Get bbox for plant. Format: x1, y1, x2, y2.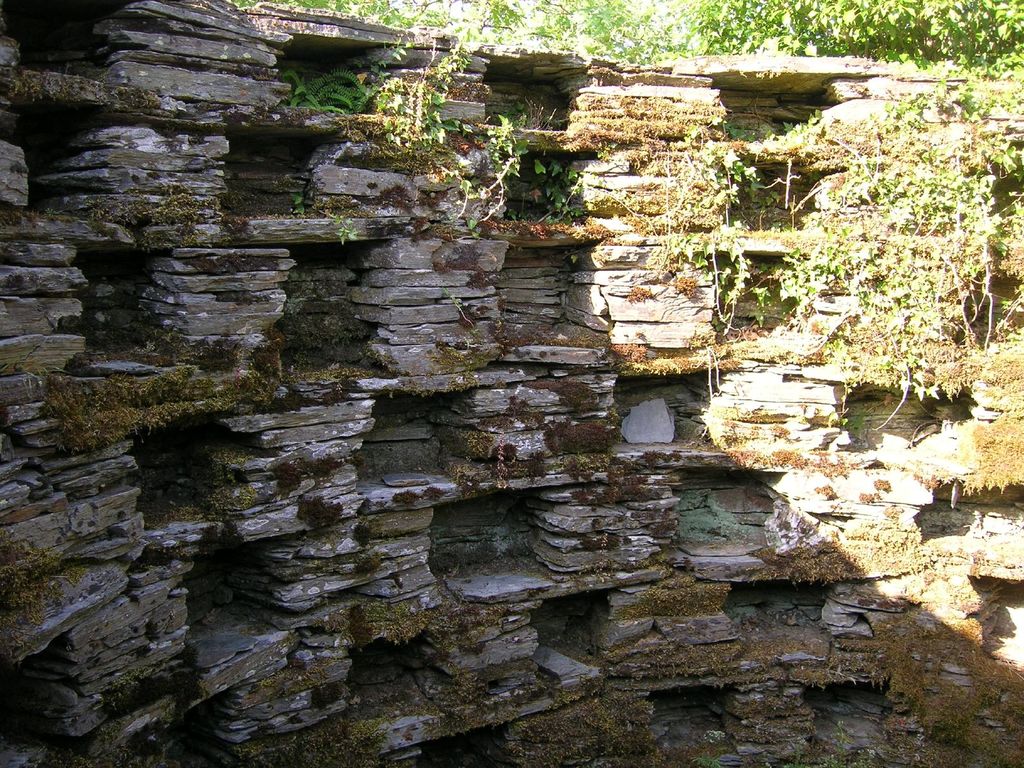
95, 716, 129, 742.
